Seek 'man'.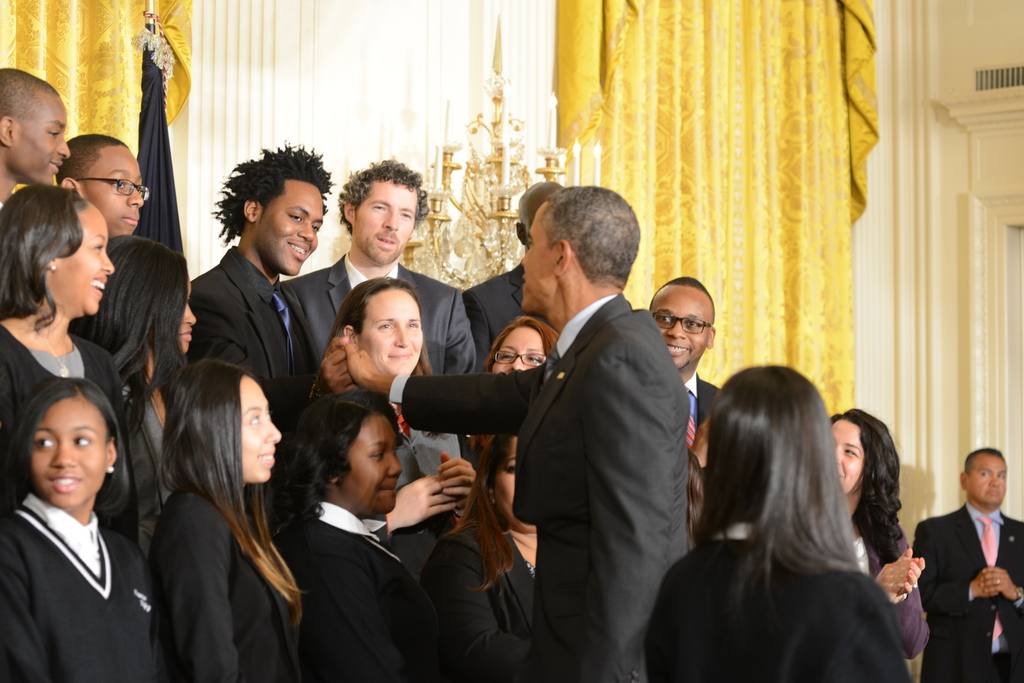
<box>915,451,1017,675</box>.
